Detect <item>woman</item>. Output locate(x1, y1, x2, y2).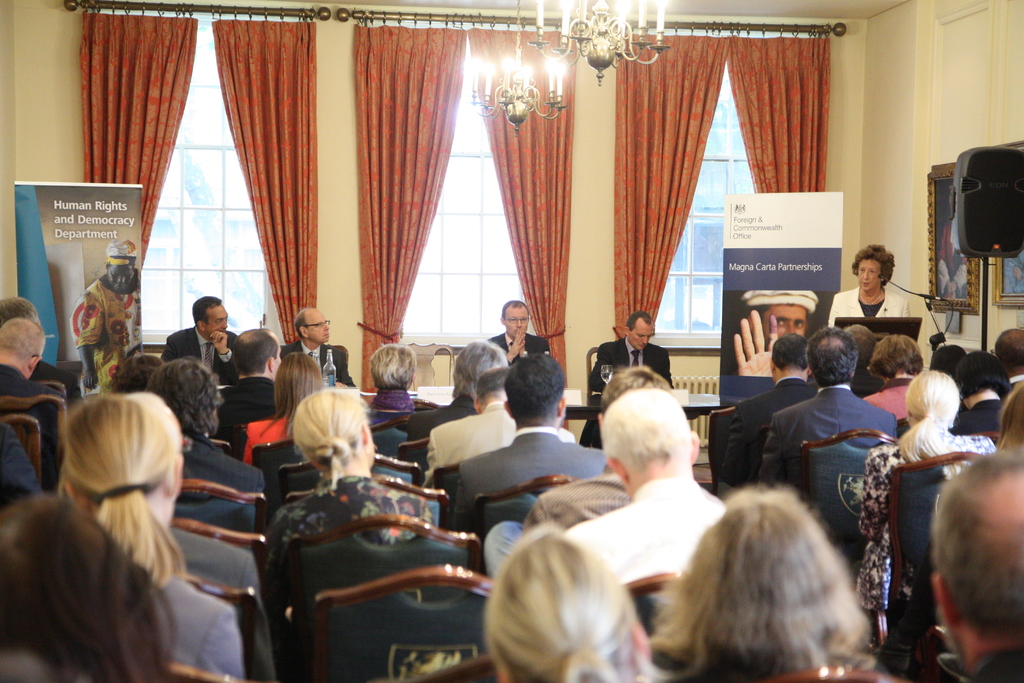
locate(237, 349, 330, 473).
